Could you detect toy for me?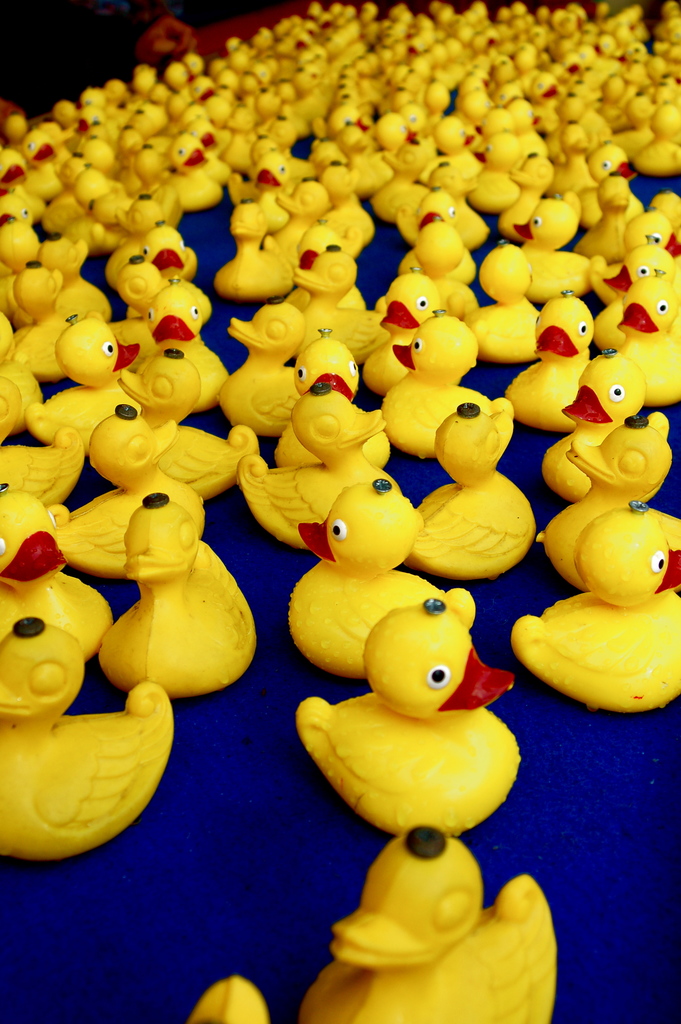
Detection result: BBox(586, 145, 642, 224).
